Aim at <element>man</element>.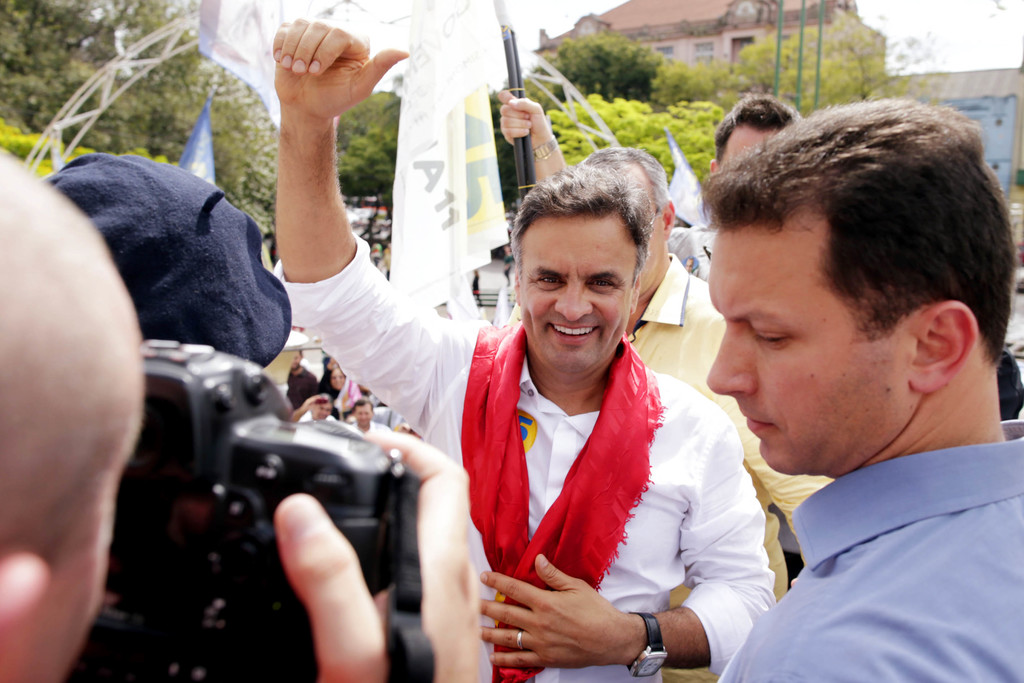
Aimed at box(287, 349, 319, 409).
